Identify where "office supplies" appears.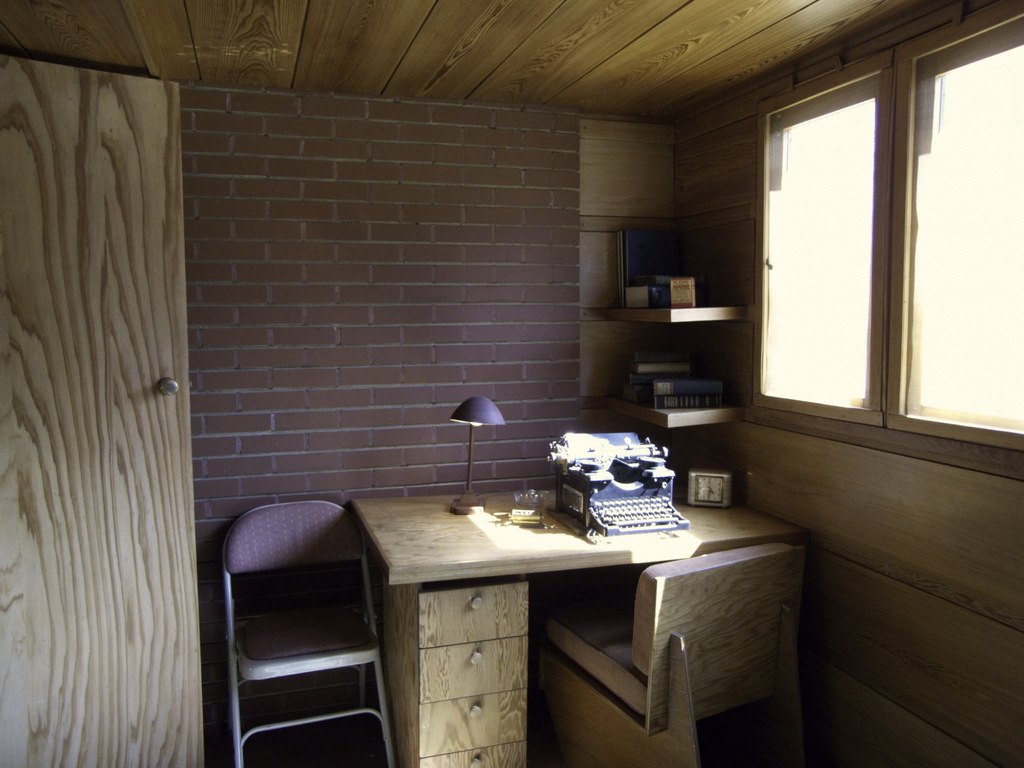
Appears at crop(625, 359, 723, 409).
